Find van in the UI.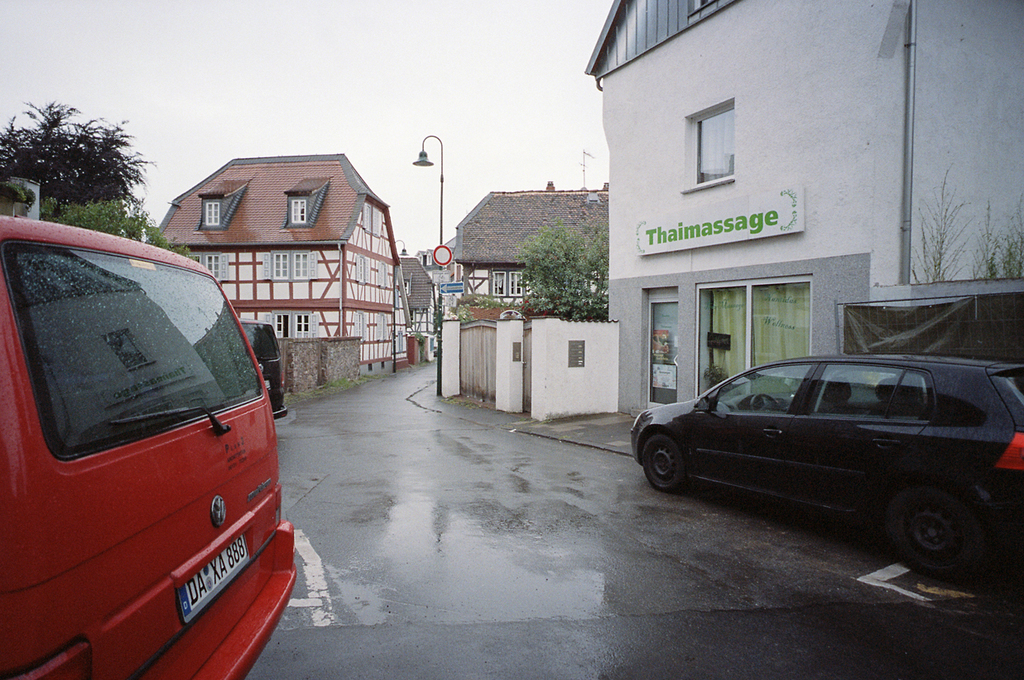
UI element at detection(0, 216, 294, 679).
